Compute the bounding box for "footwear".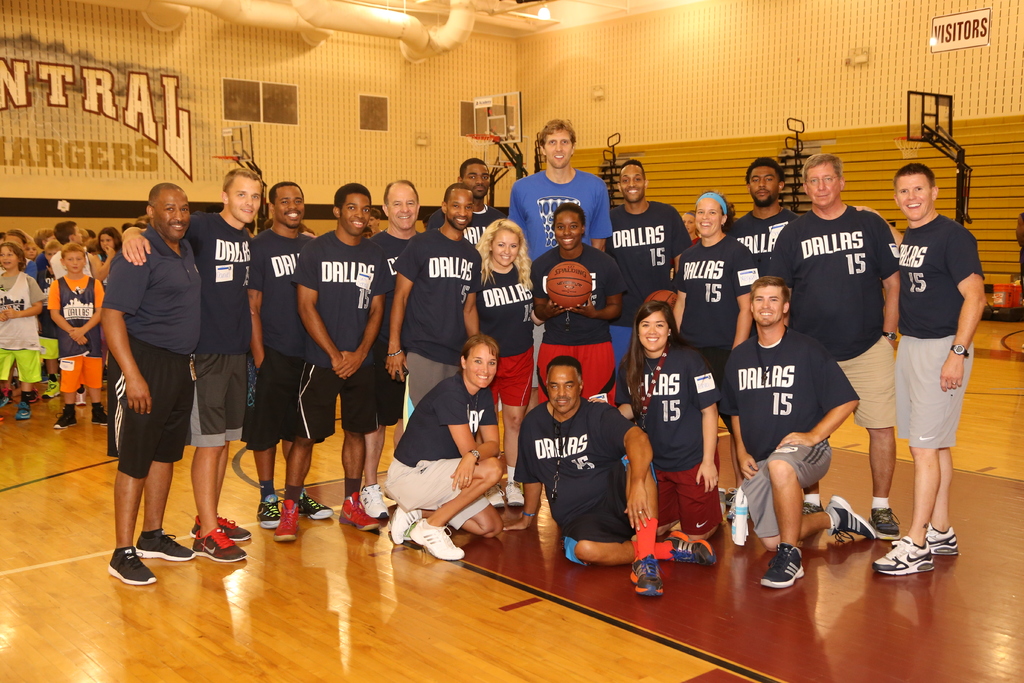
(42, 373, 47, 384).
